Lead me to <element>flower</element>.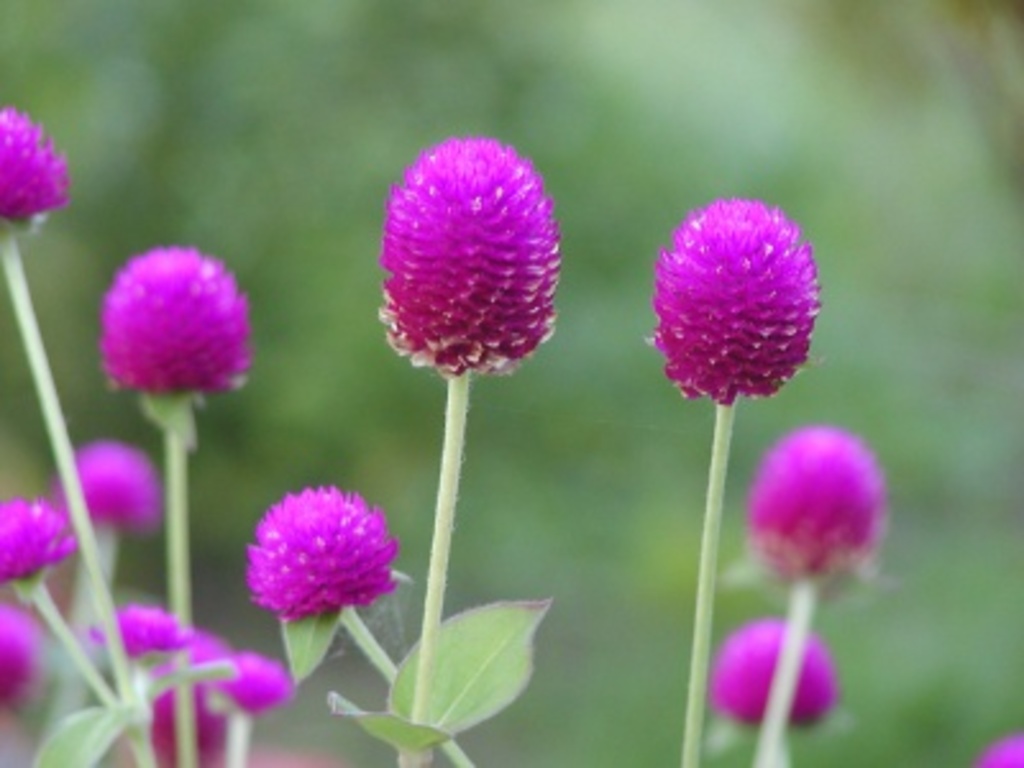
Lead to <region>704, 617, 837, 730</region>.
